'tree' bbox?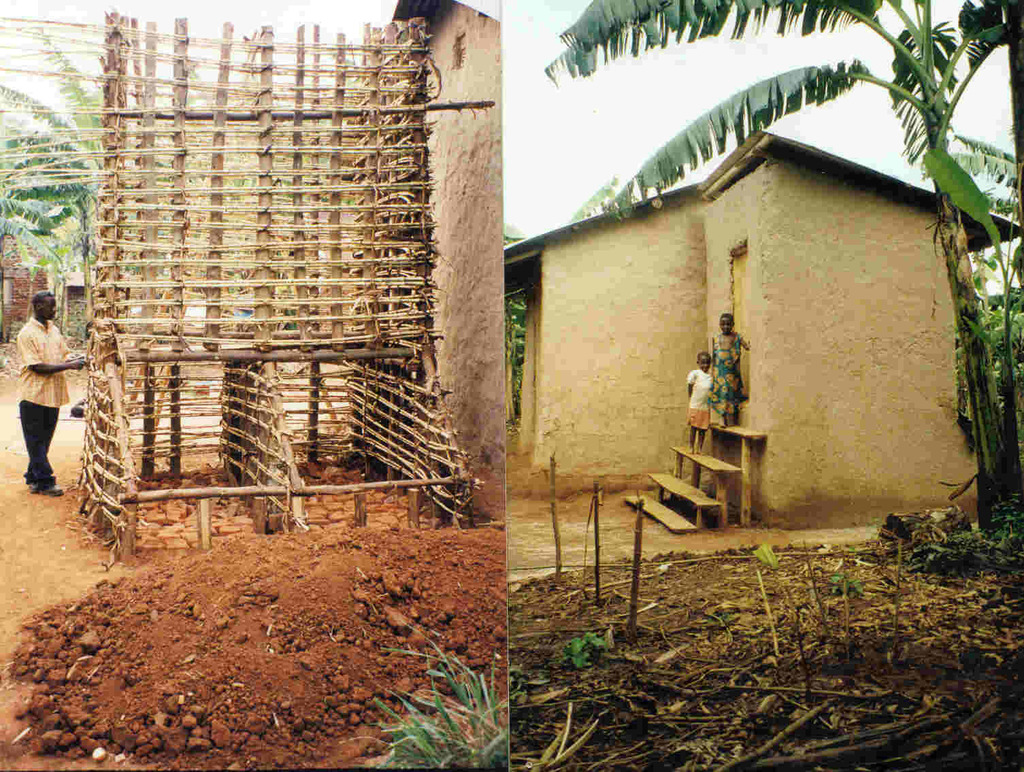
bbox=(541, 0, 1010, 588)
